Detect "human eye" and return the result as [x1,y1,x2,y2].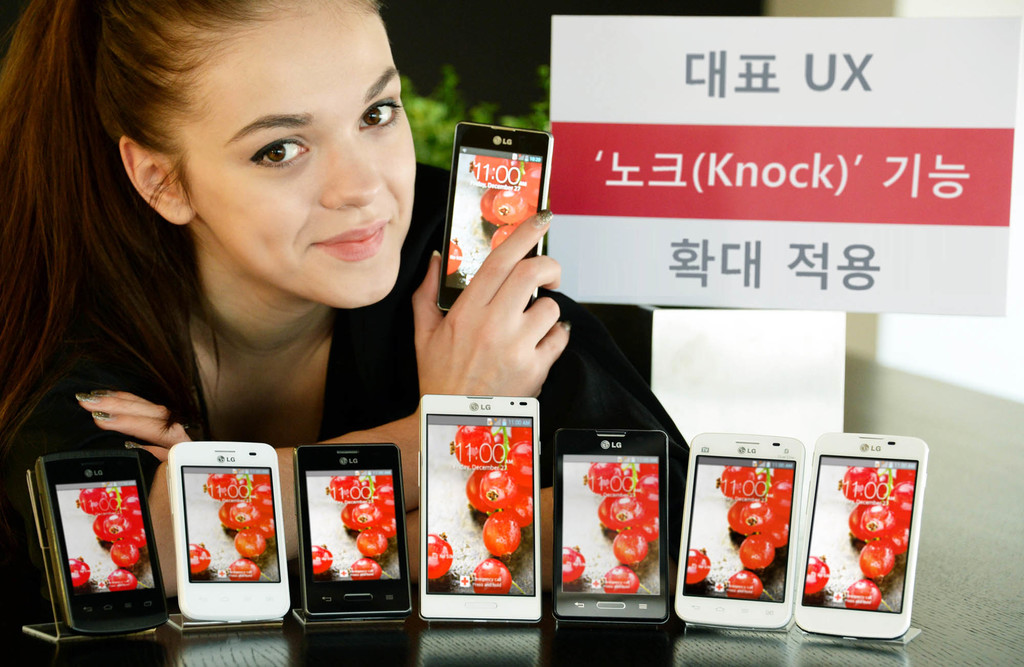
[360,100,404,133].
